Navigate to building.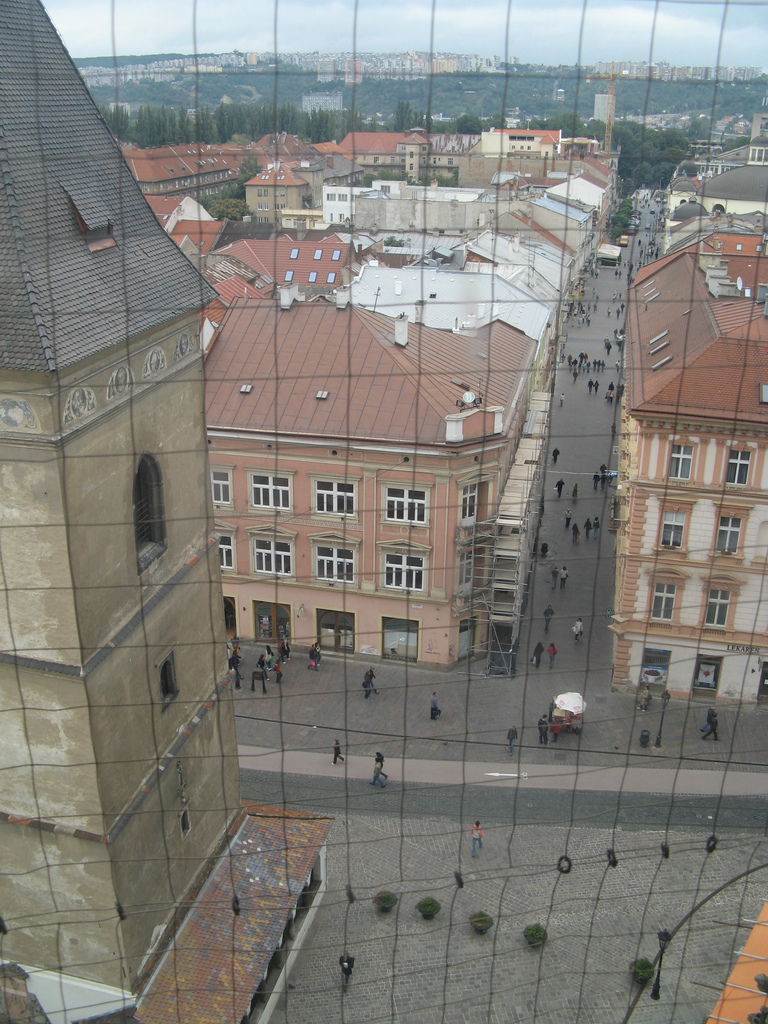
Navigation target: {"left": 0, "top": 0, "right": 334, "bottom": 1023}.
